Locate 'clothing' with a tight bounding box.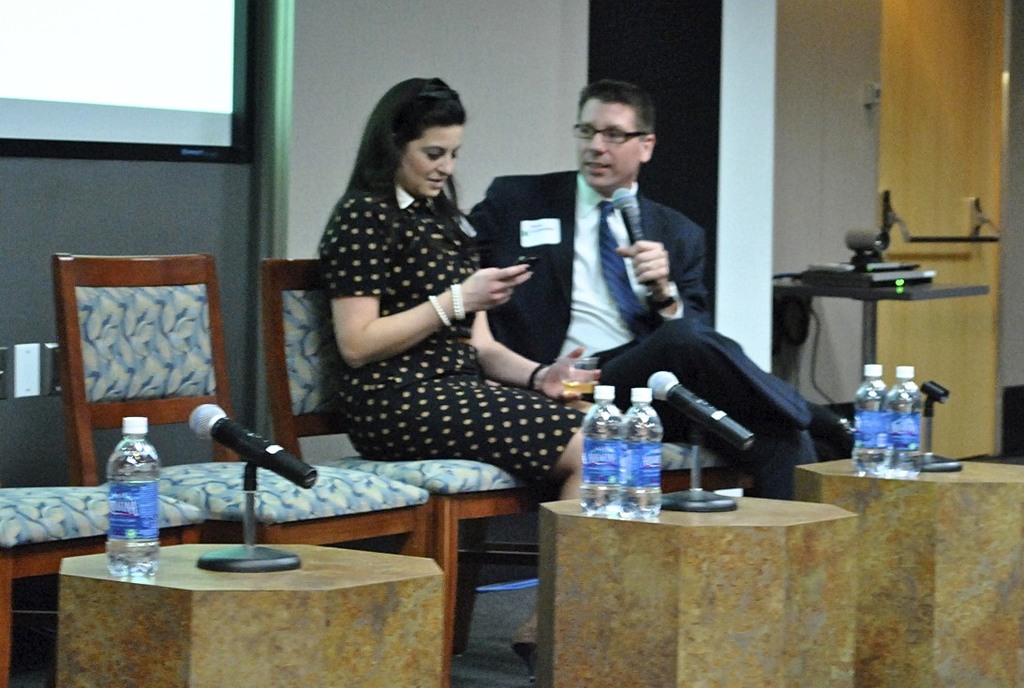
box(314, 173, 586, 483).
